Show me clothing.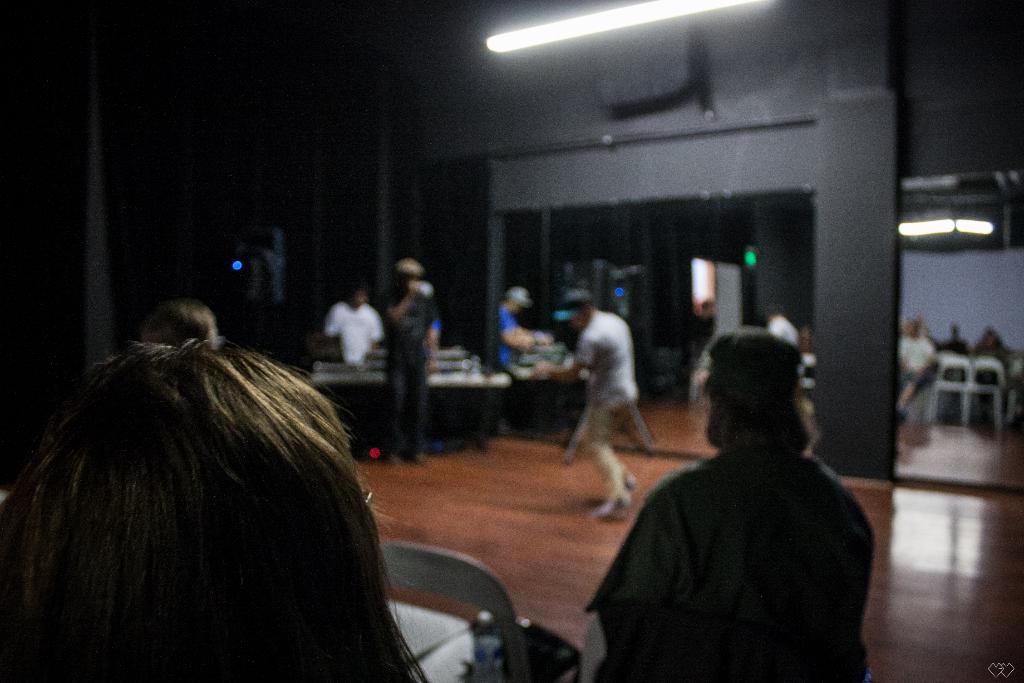
clothing is here: 580:448:877:682.
